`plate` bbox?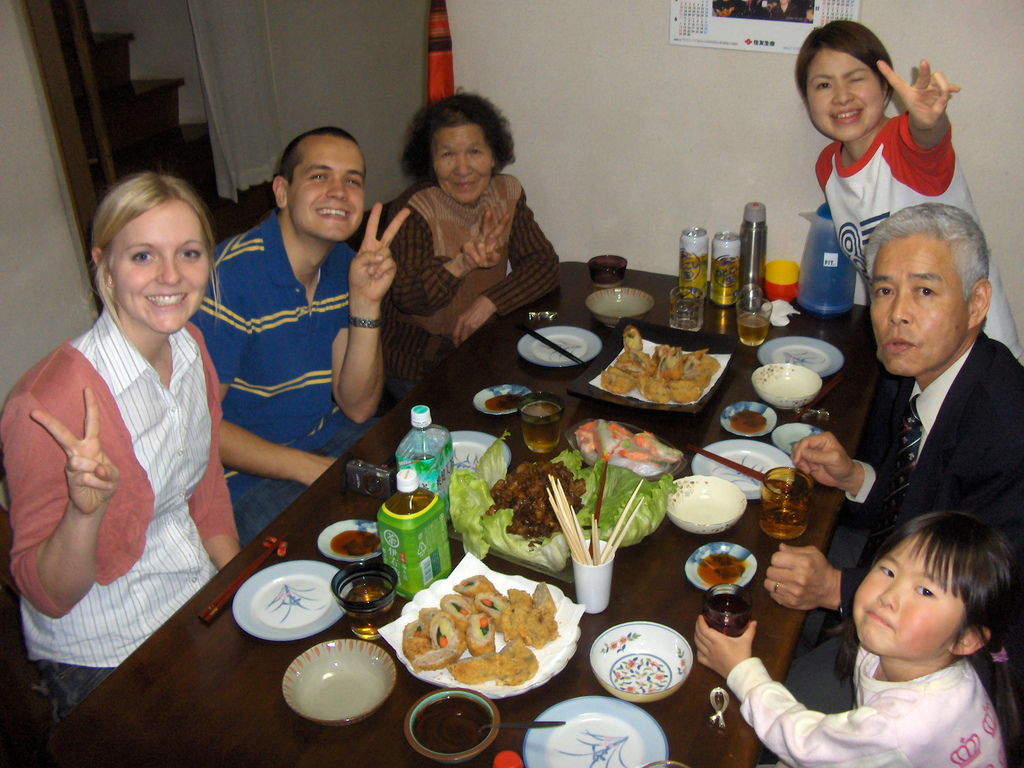
rect(521, 328, 606, 367)
